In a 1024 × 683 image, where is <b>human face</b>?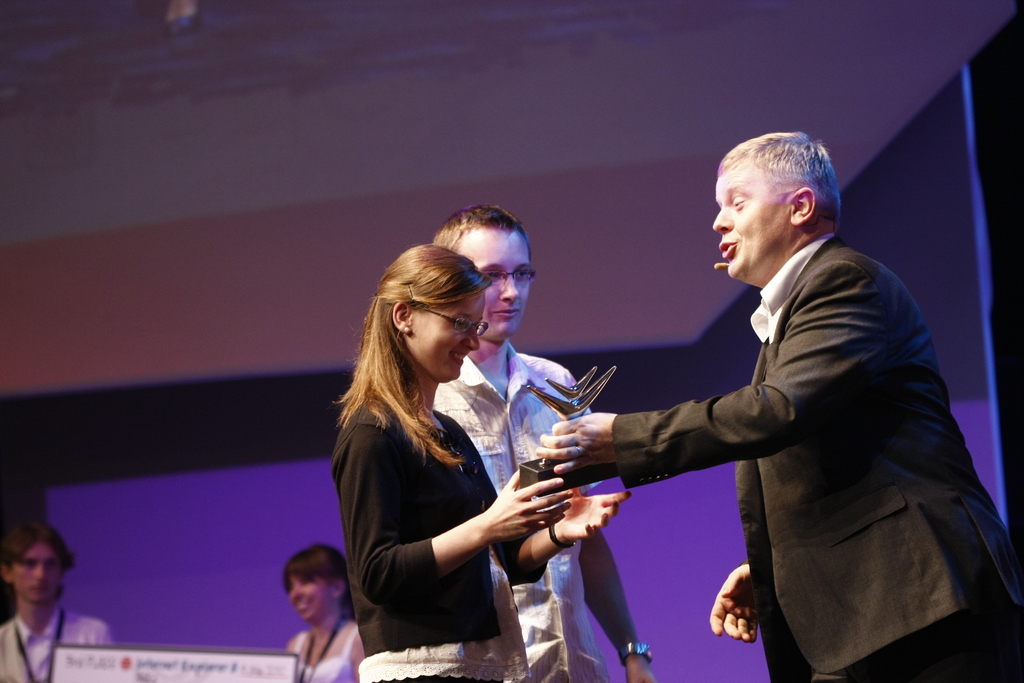
x1=465 y1=238 x2=531 y2=339.
